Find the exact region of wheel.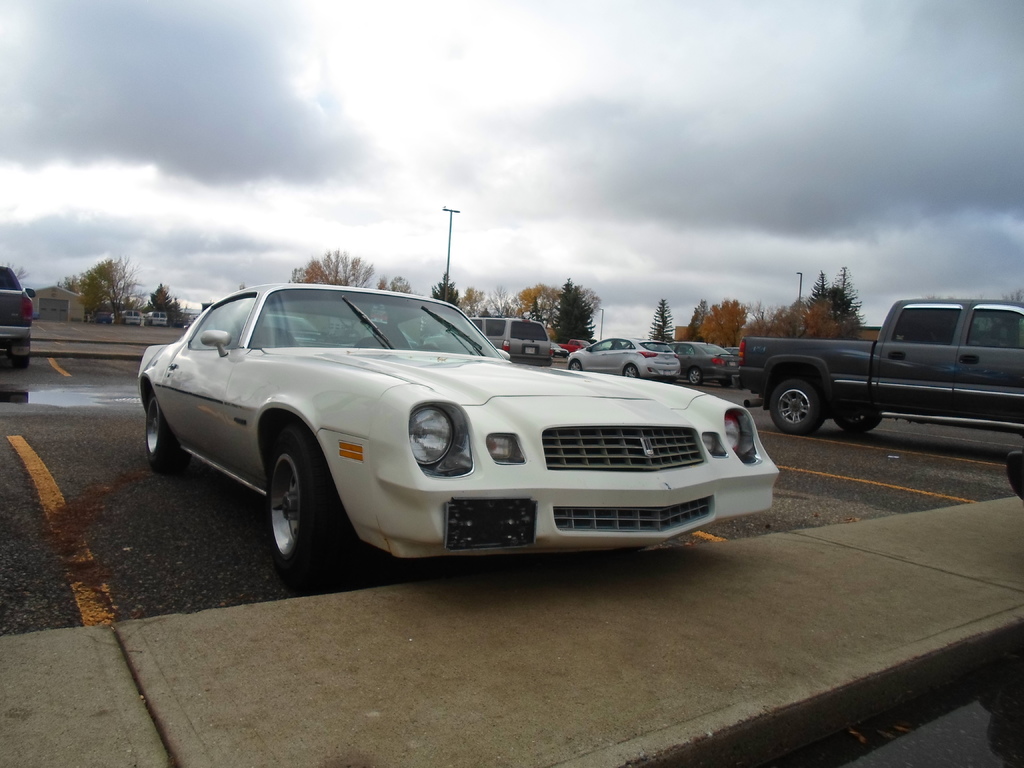
Exact region: box=[267, 430, 346, 580].
